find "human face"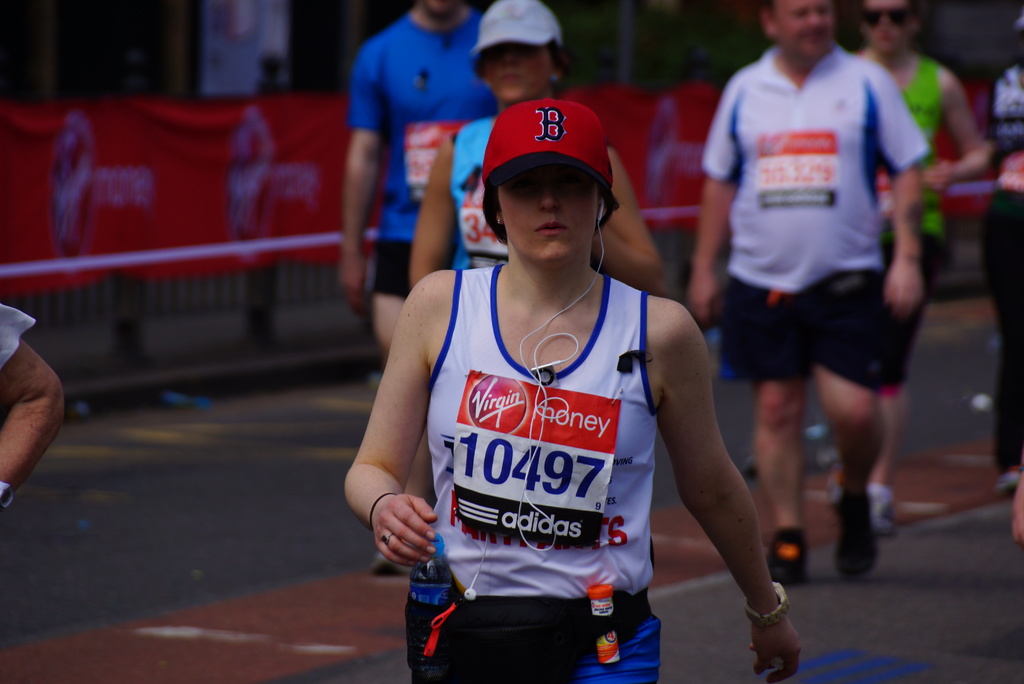
x1=783 y1=0 x2=831 y2=53
